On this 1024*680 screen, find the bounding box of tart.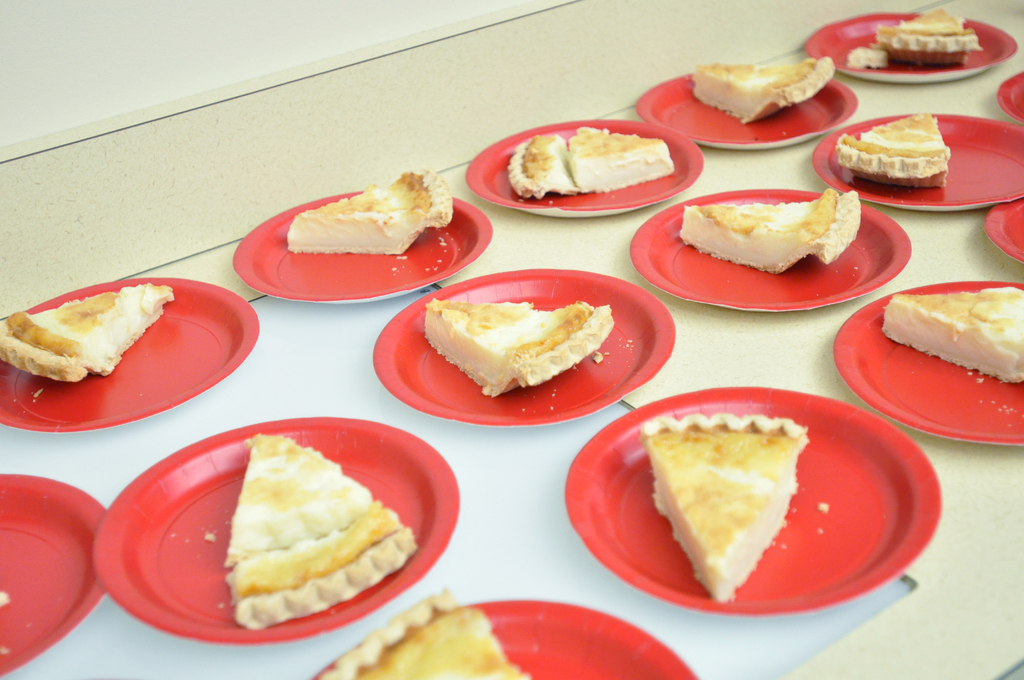
Bounding box: Rect(221, 432, 416, 625).
